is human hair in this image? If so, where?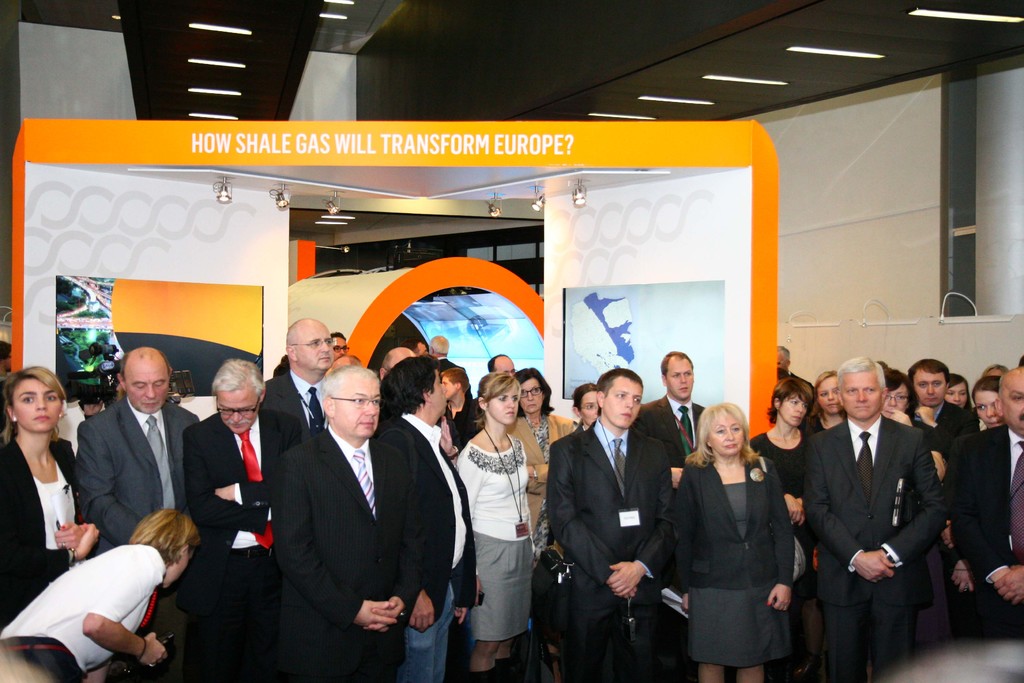
Yes, at [x1=379, y1=346, x2=392, y2=374].
